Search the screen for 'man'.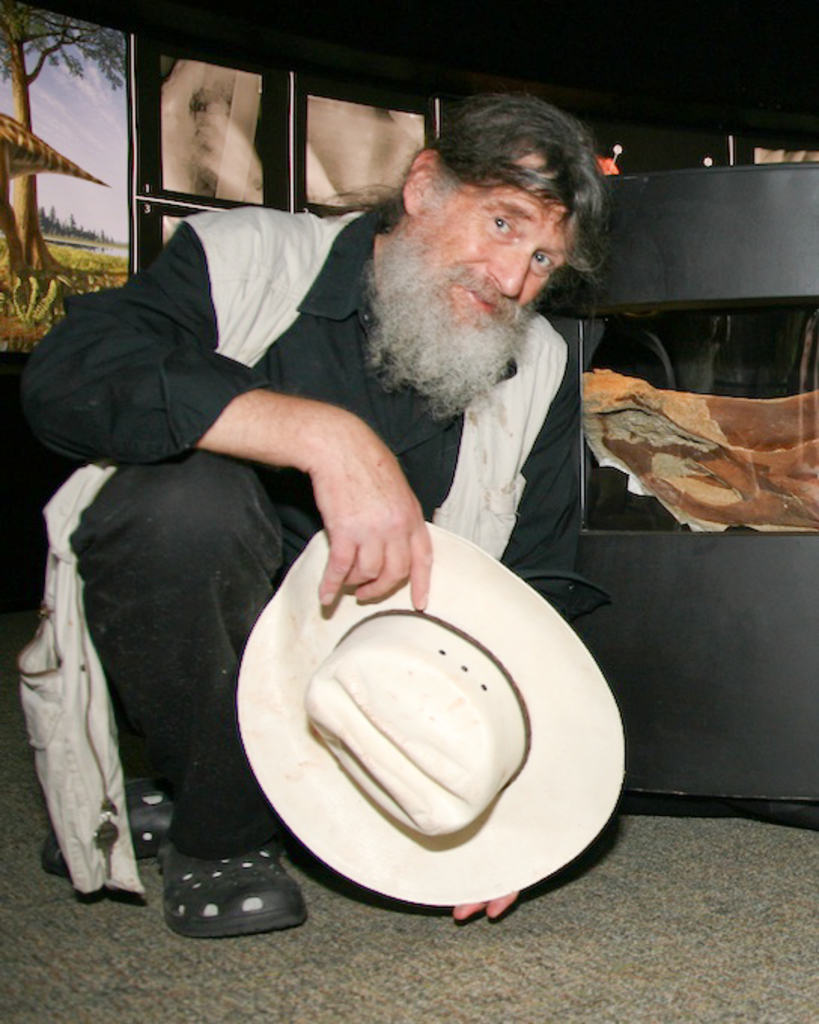
Found at box(164, 71, 628, 982).
